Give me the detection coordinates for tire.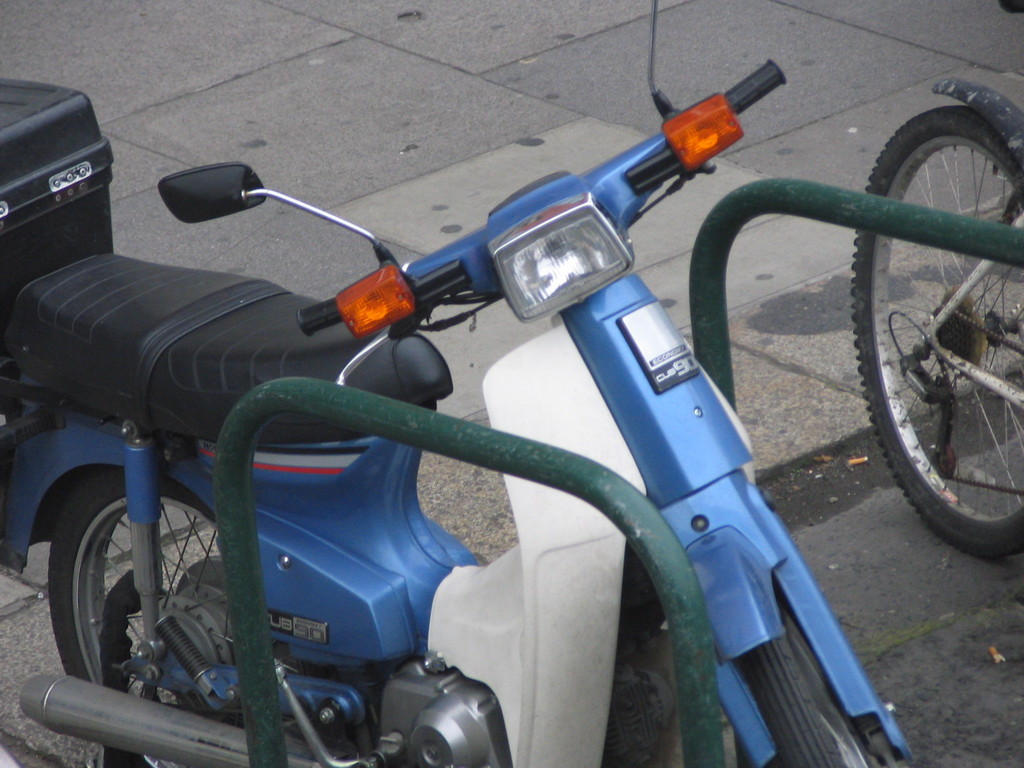
bbox(842, 99, 1018, 568).
